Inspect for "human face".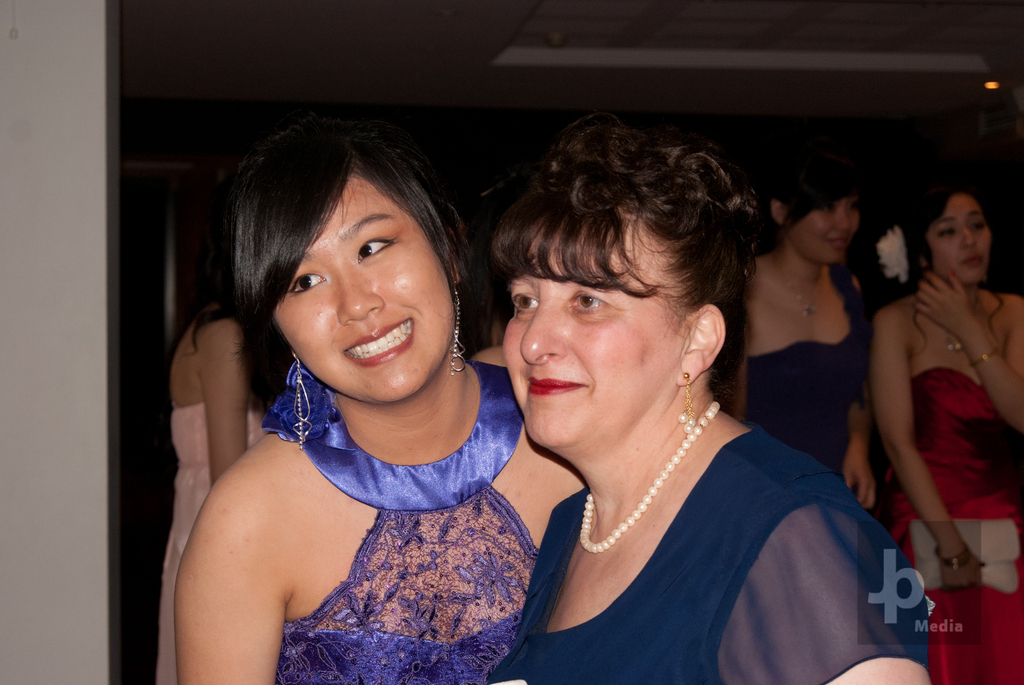
Inspection: detection(786, 190, 862, 266).
